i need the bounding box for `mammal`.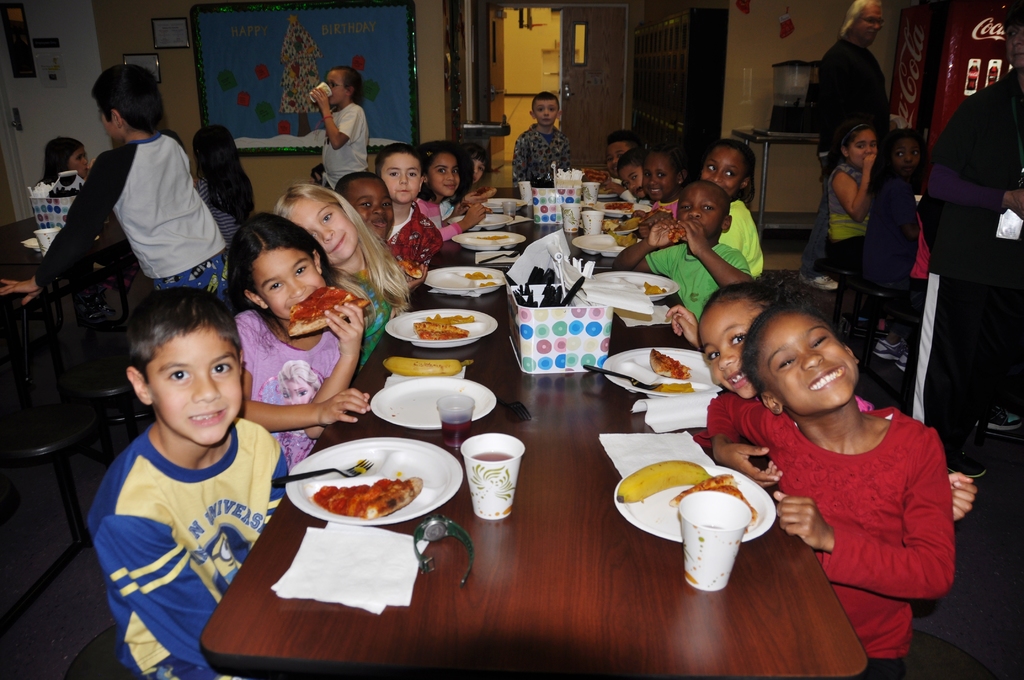
Here it is: box=[614, 181, 757, 318].
